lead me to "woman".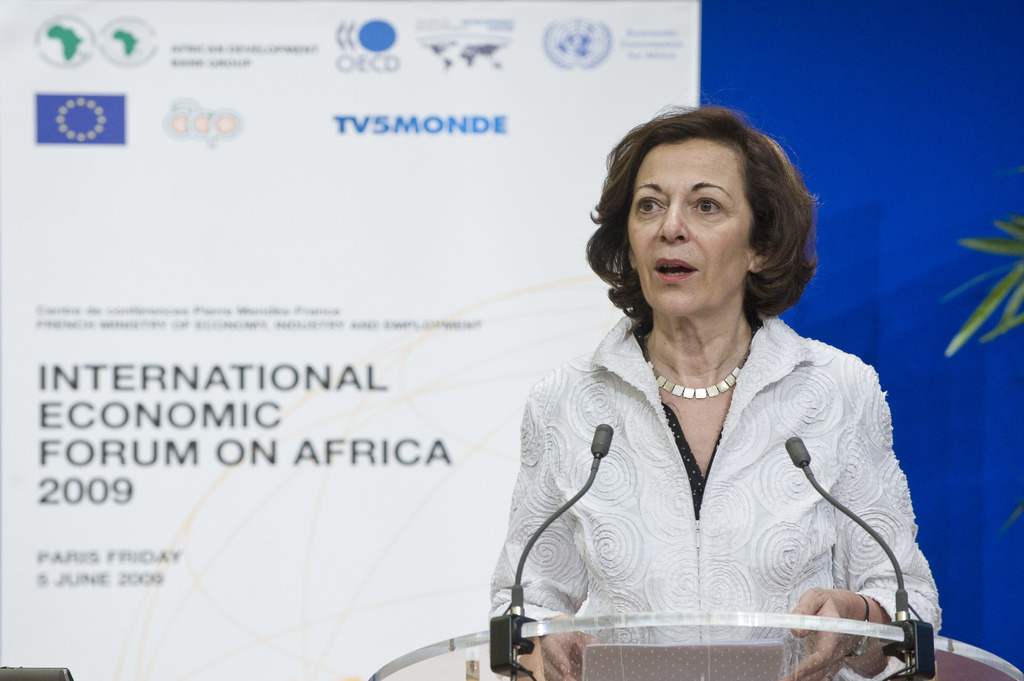
Lead to select_region(492, 96, 920, 680).
